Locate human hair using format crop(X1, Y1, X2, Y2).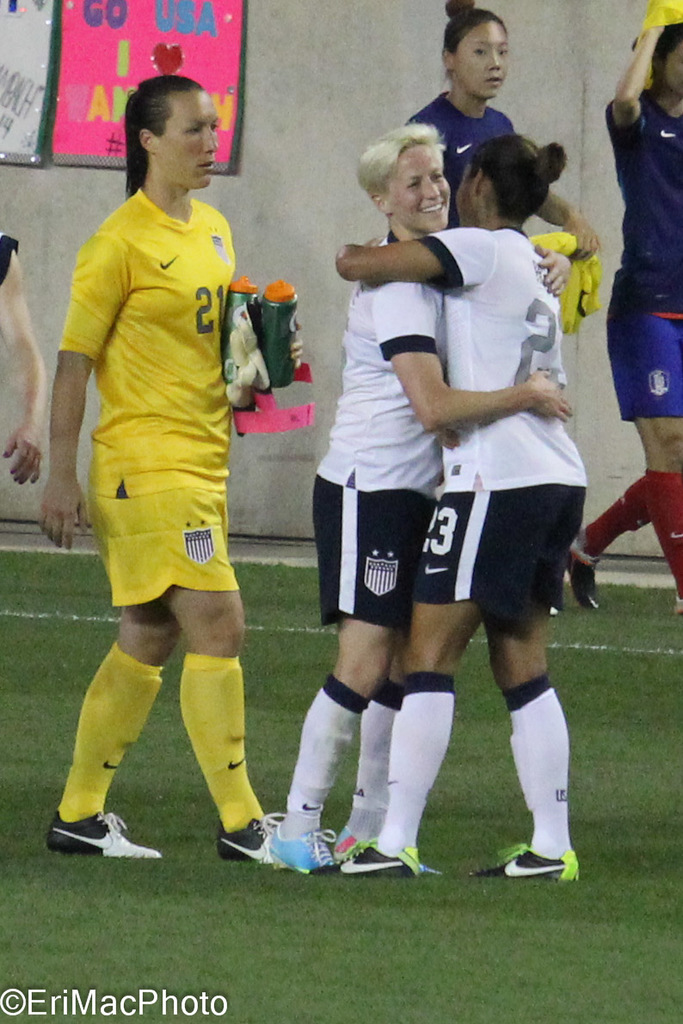
crop(445, 0, 507, 50).
